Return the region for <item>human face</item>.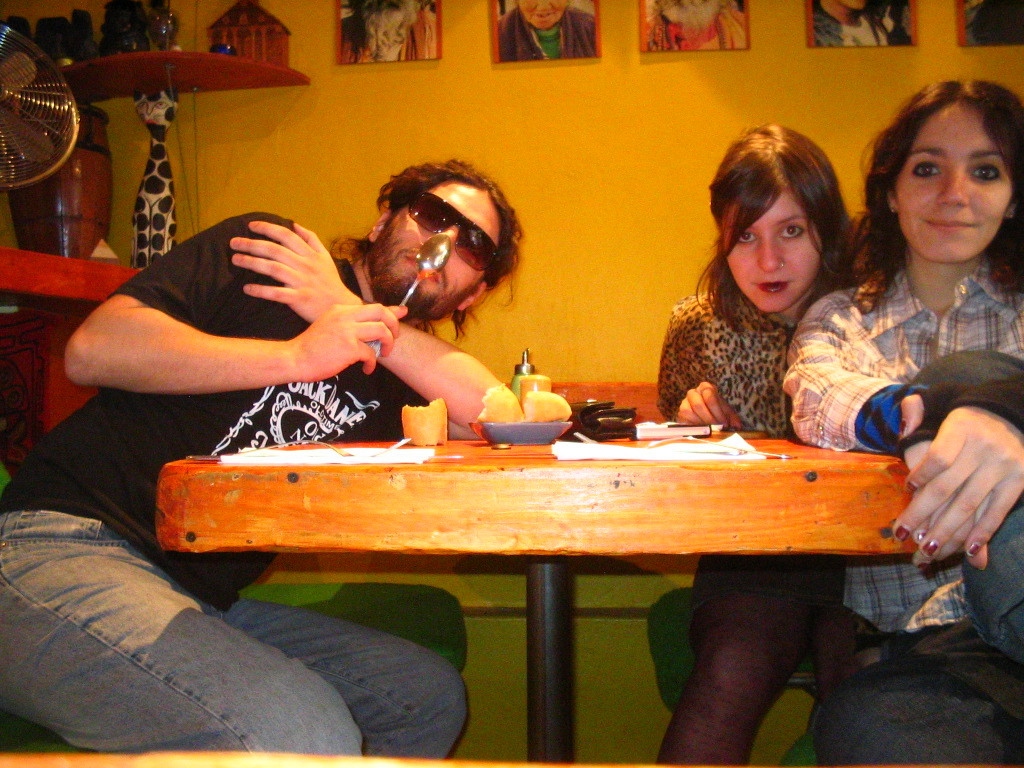
box=[373, 183, 502, 313].
